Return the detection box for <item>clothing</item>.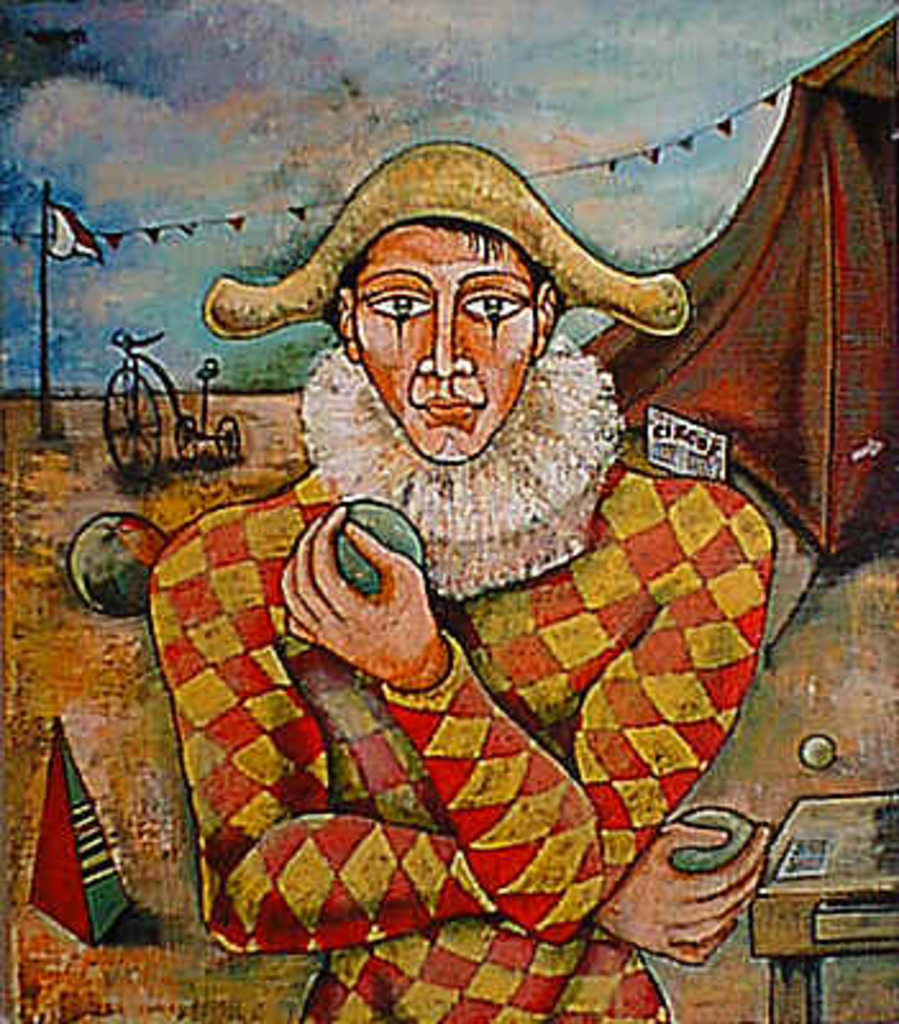
[156,466,771,1021].
